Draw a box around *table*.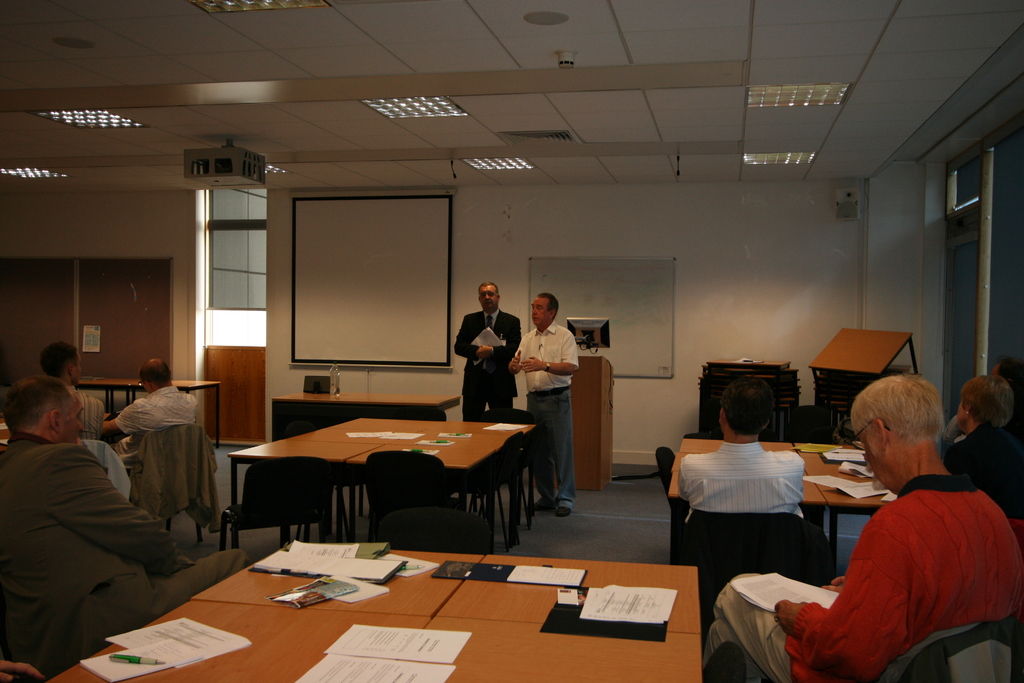
48:545:699:682.
